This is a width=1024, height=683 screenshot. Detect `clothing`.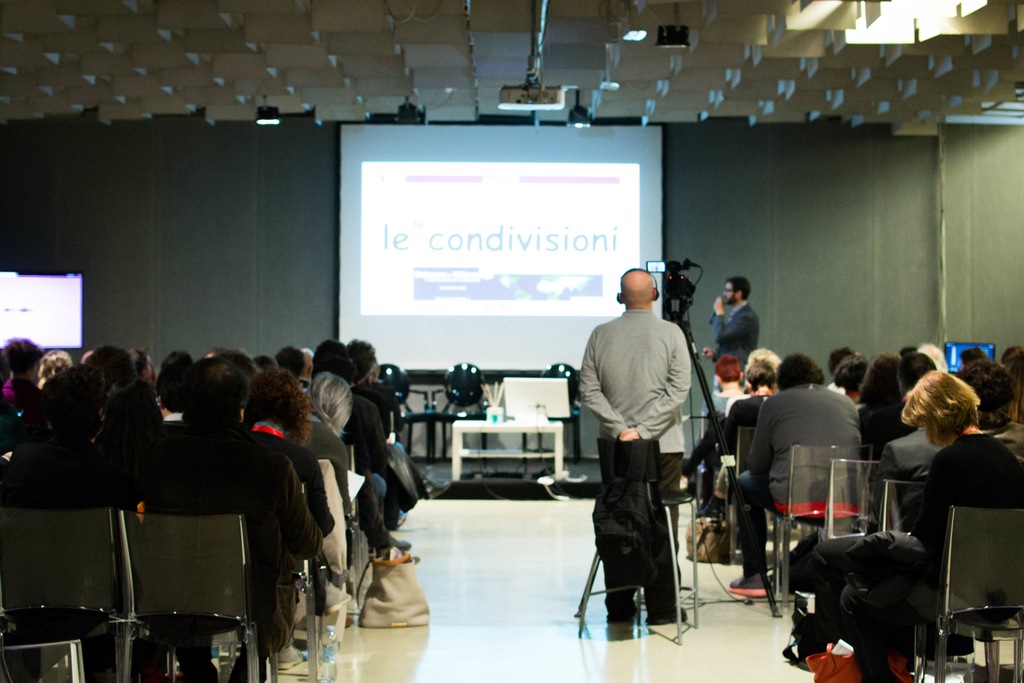
[703, 393, 727, 416].
